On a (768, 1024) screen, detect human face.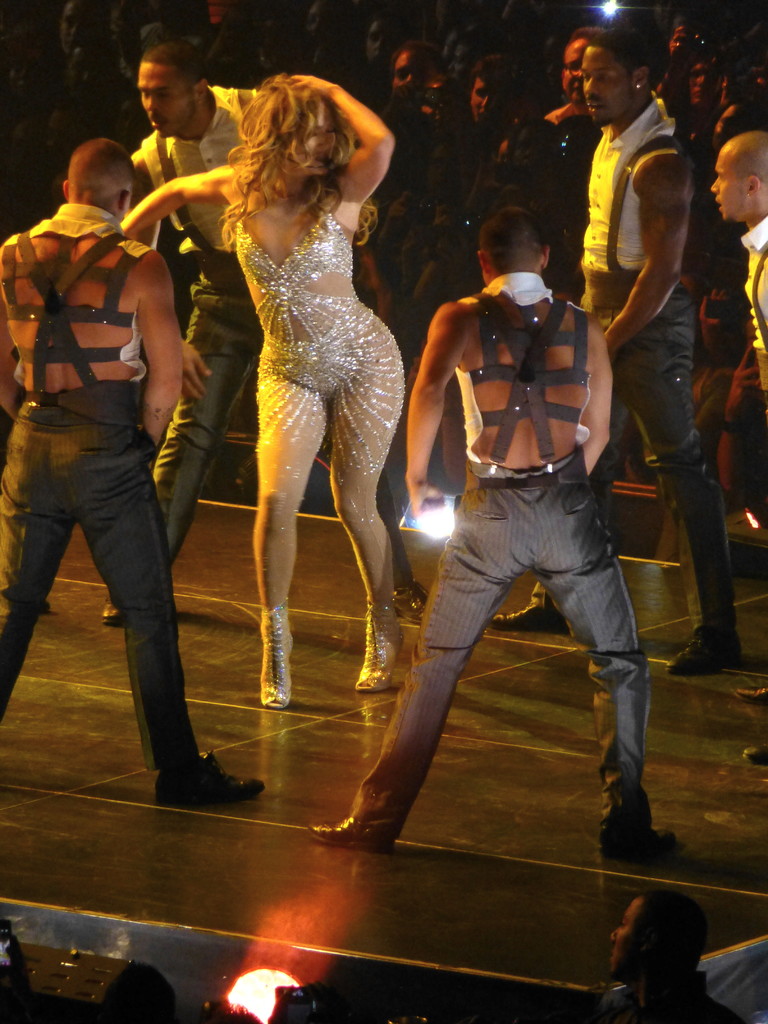
[x1=467, y1=73, x2=502, y2=129].
